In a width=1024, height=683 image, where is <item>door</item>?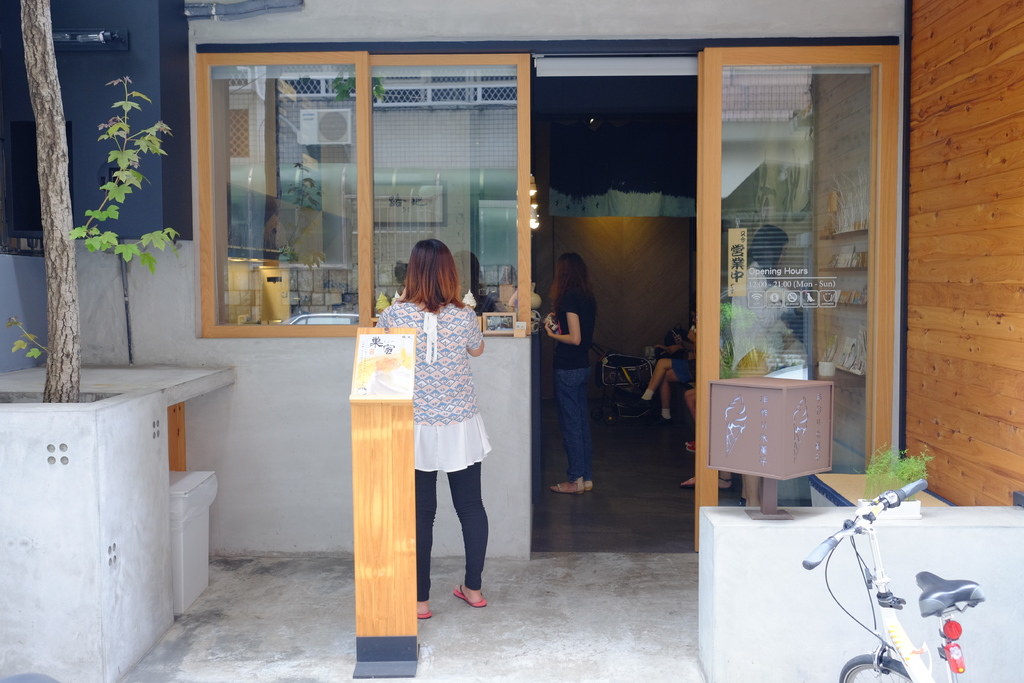
{"left": 692, "top": 42, "right": 900, "bottom": 552}.
